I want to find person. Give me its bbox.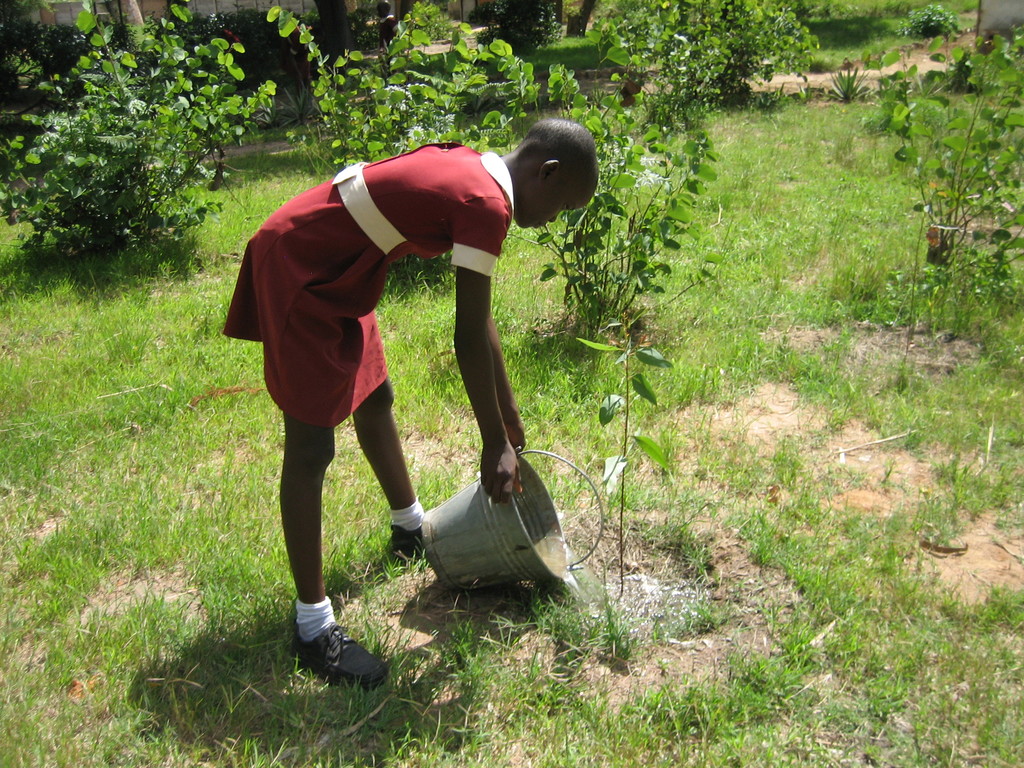
221/120/597/688.
